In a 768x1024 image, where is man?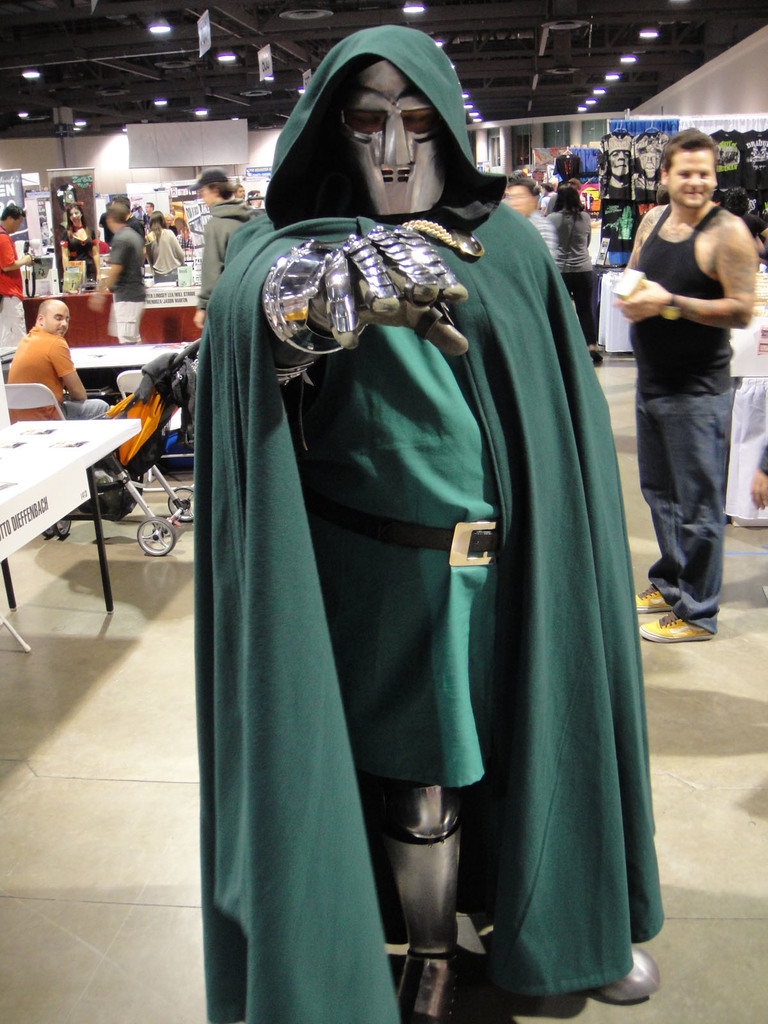
<region>601, 134, 639, 183</region>.
